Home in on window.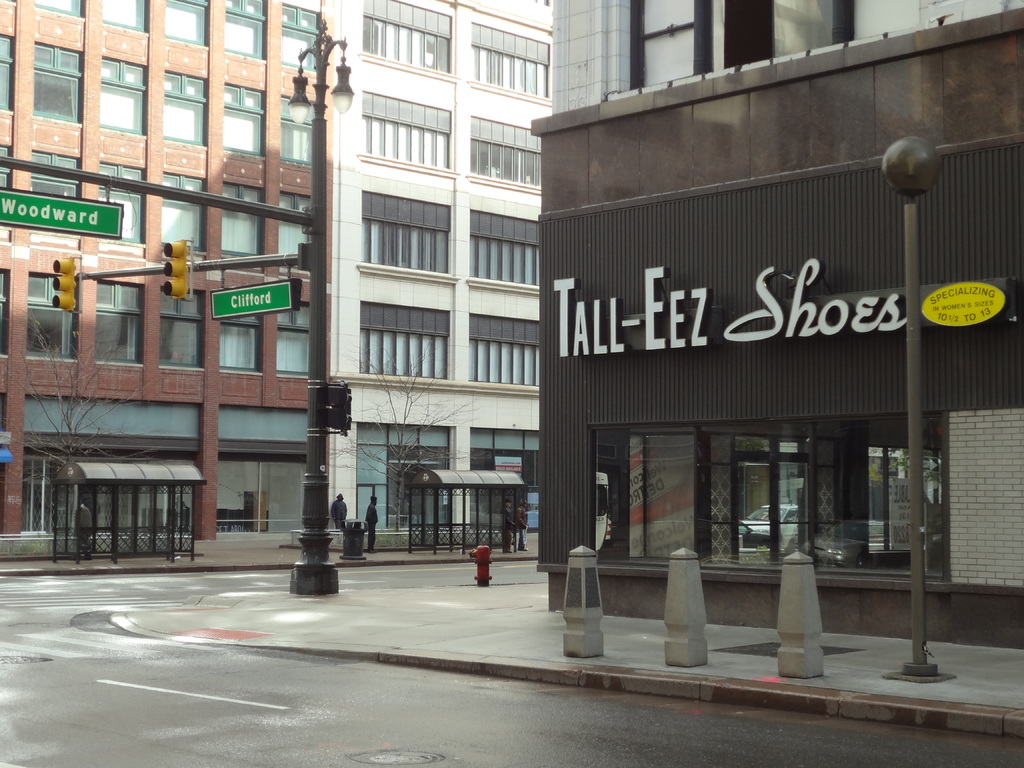
Homed in at [left=0, top=140, right=14, bottom=196].
